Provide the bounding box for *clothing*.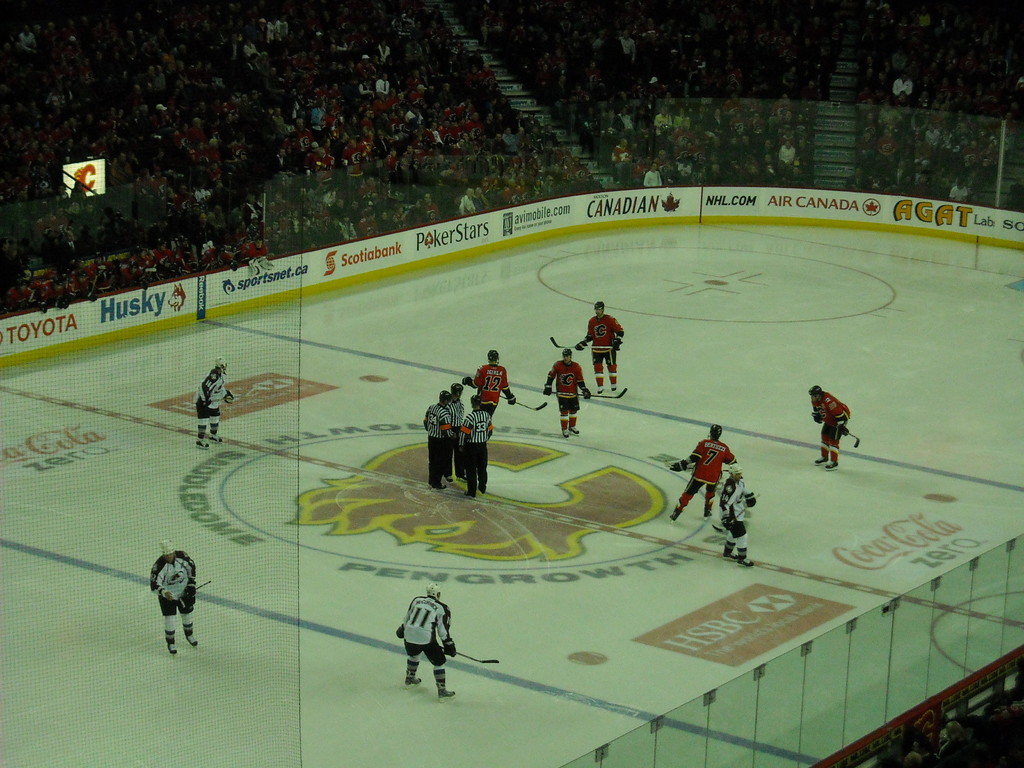
[191,370,229,420].
